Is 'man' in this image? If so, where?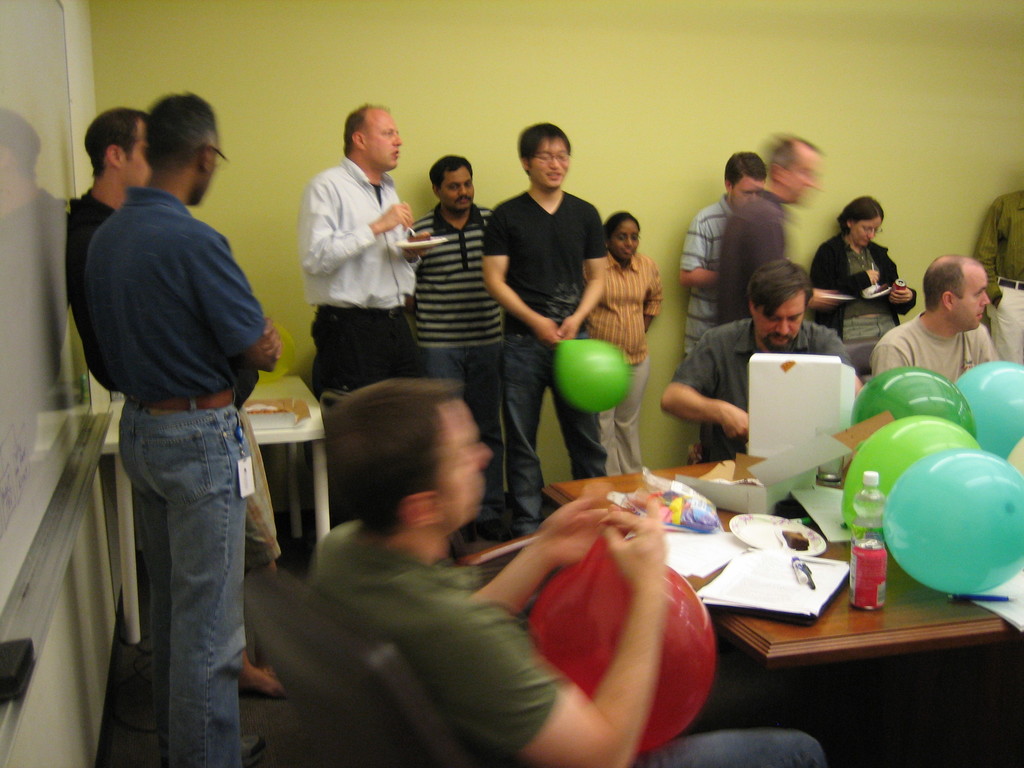
Yes, at locate(974, 186, 1023, 365).
